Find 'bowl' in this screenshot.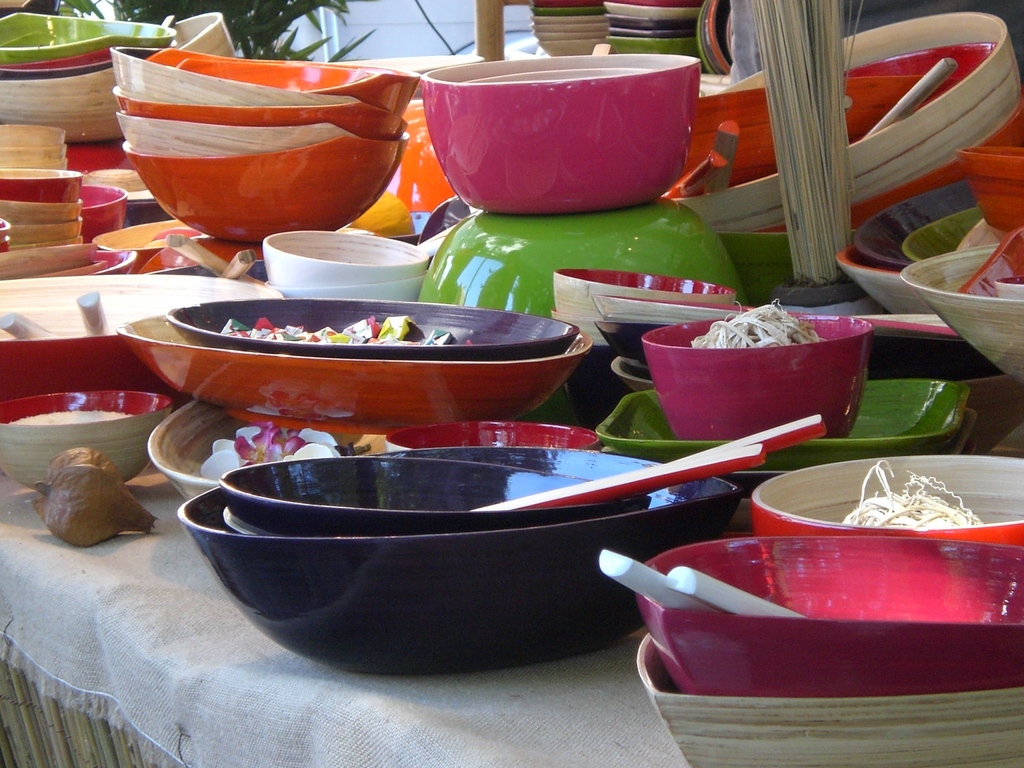
The bounding box for 'bowl' is 0 12 170 66.
